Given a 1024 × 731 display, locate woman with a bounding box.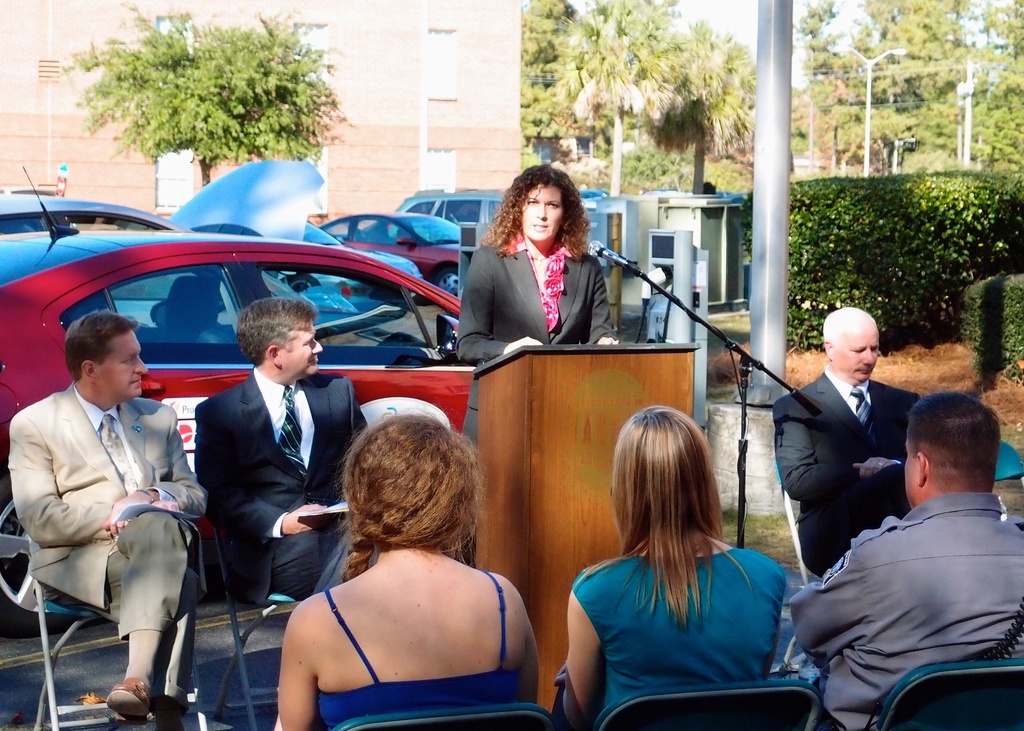
Located: {"left": 552, "top": 405, "right": 787, "bottom": 730}.
